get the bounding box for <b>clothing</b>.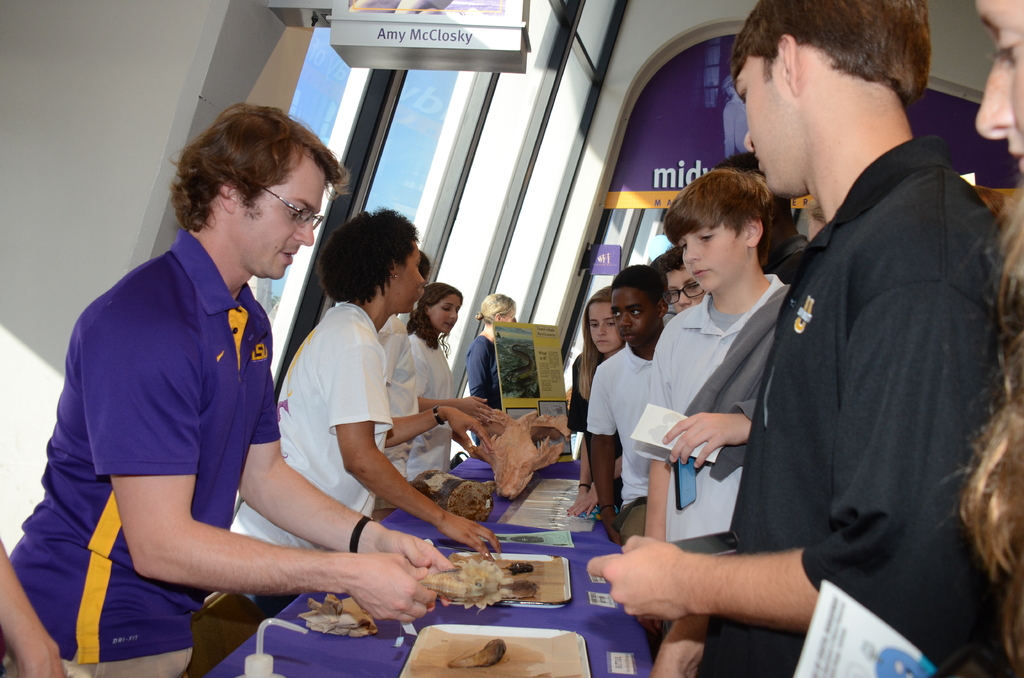
box=[462, 334, 507, 415].
